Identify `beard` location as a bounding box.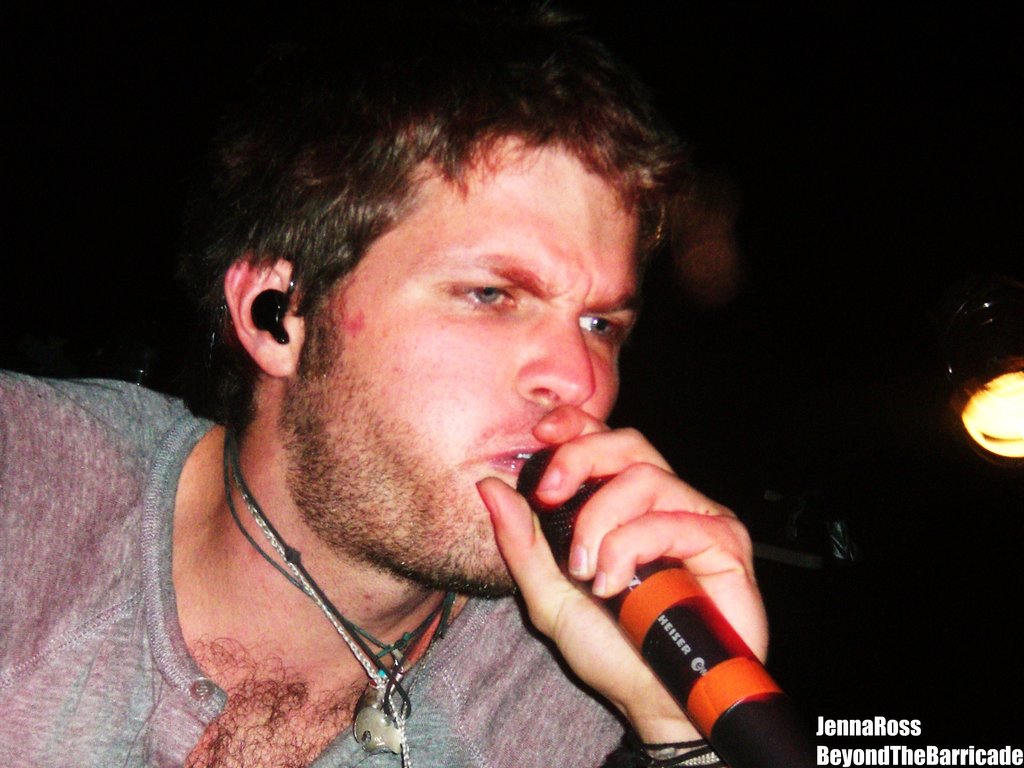
l=273, t=335, r=518, b=603.
